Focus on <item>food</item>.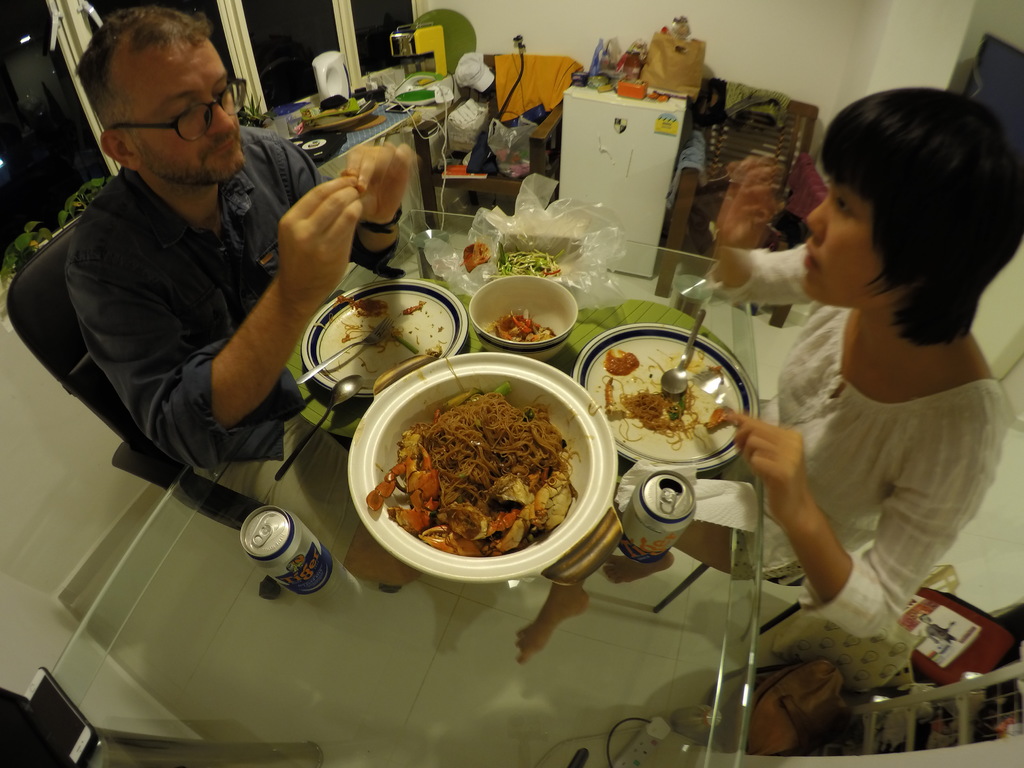
Focused at (x1=499, y1=246, x2=563, y2=282).
